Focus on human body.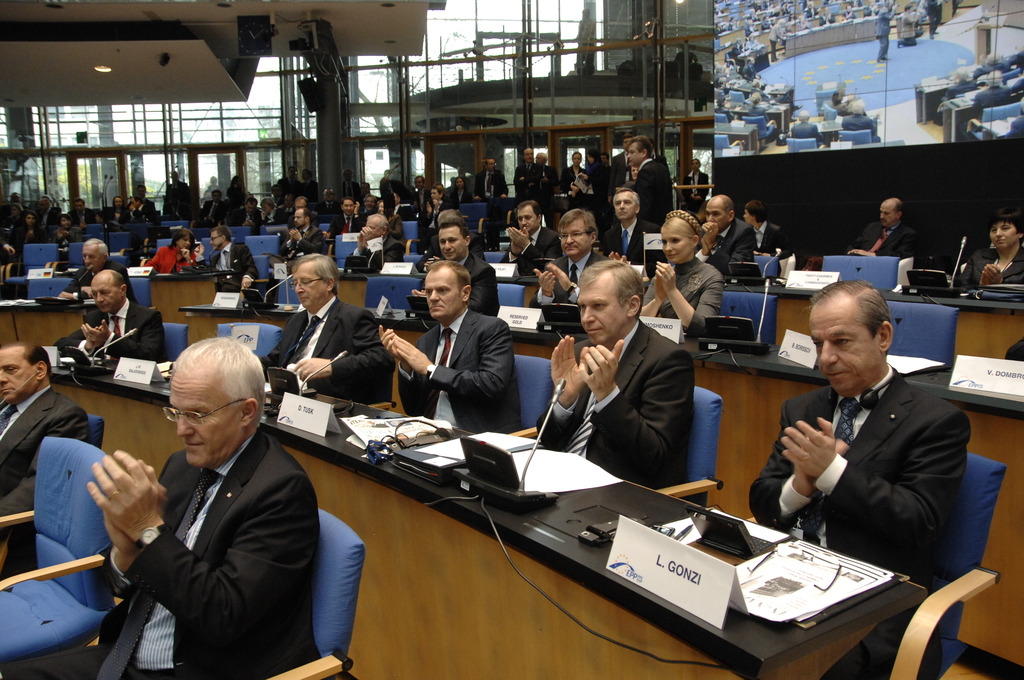
Focused at 740:56:757:81.
